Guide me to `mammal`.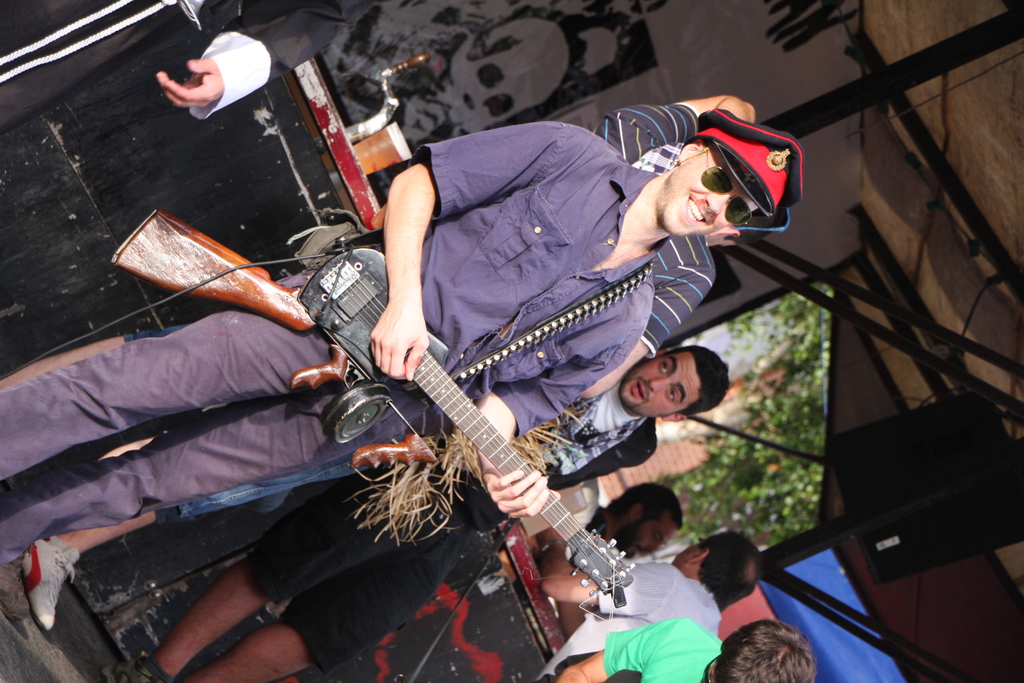
Guidance: locate(553, 623, 819, 682).
